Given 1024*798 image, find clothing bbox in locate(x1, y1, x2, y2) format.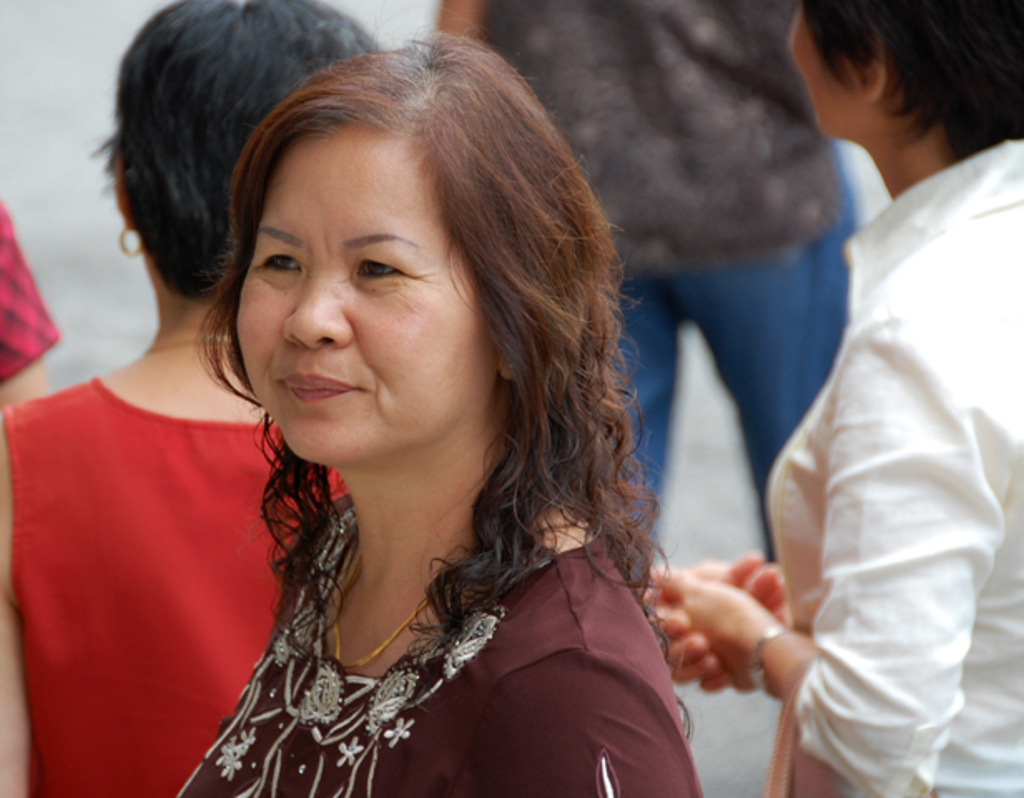
locate(0, 369, 362, 796).
